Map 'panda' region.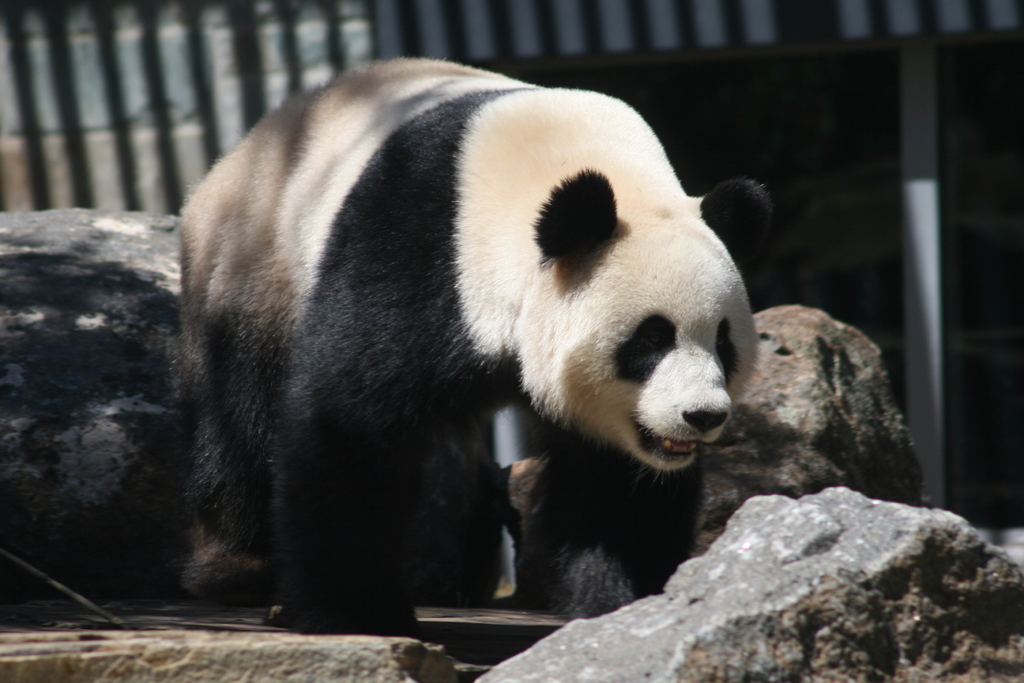
Mapped to select_region(175, 58, 776, 634).
